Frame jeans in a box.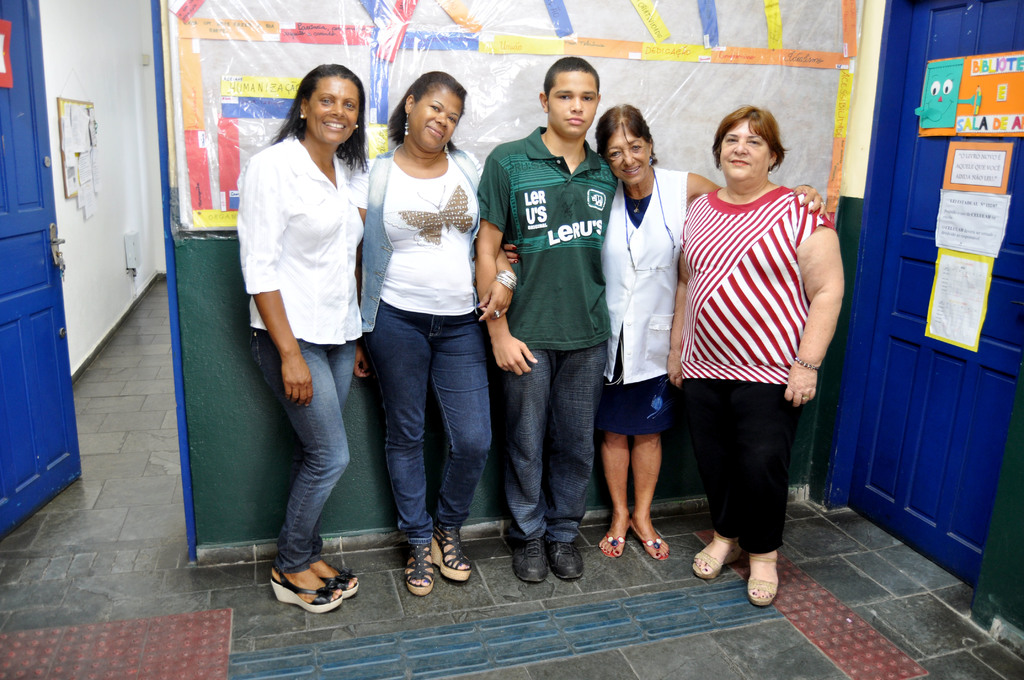
x1=250, y1=324, x2=356, y2=573.
